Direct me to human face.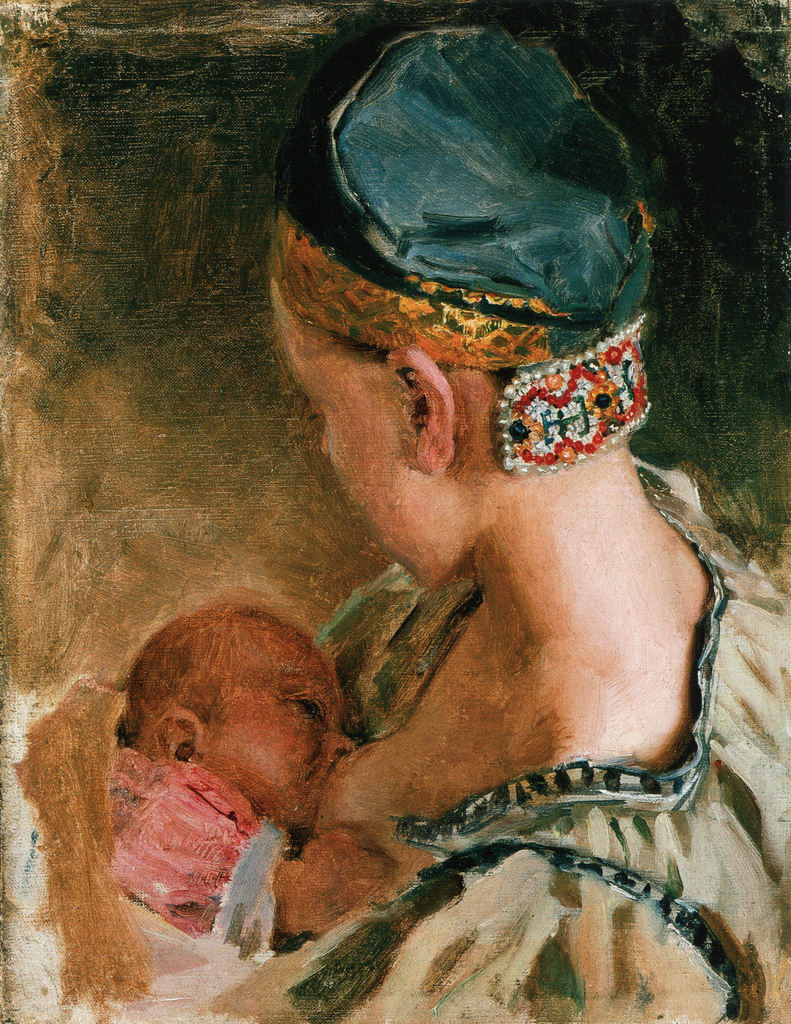
Direction: {"left": 197, "top": 634, "right": 356, "bottom": 831}.
